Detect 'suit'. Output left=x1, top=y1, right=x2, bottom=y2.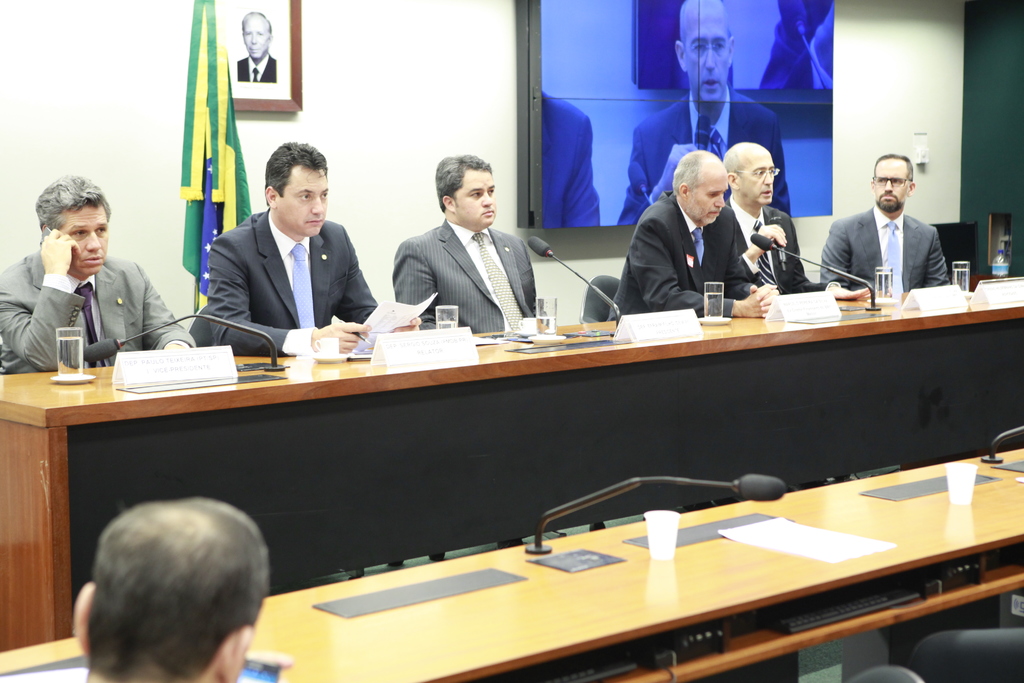
left=190, top=204, right=385, bottom=358.
